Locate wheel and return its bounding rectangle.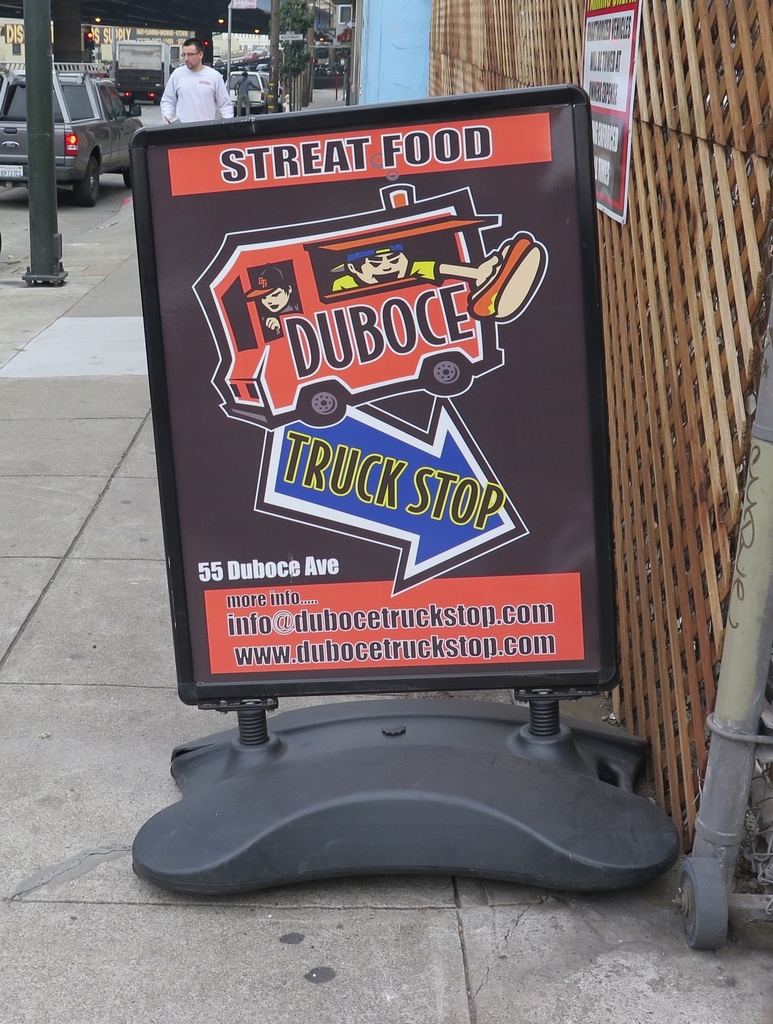
region(671, 847, 726, 959).
